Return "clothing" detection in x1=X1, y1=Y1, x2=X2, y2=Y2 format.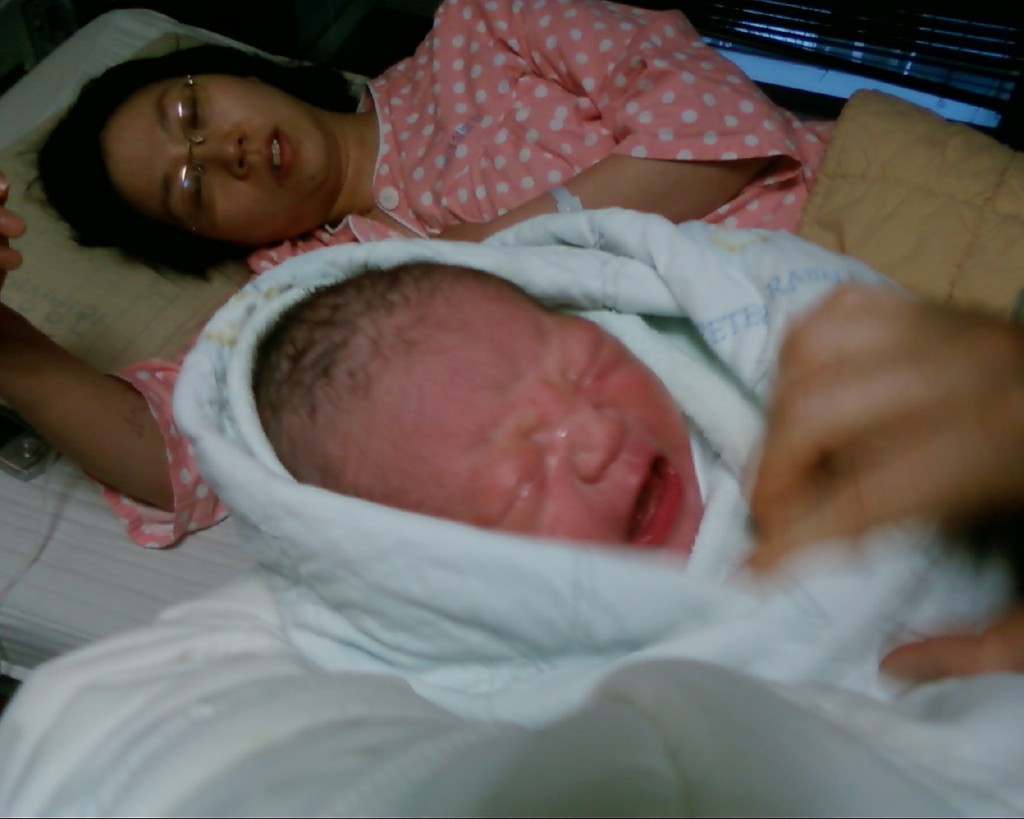
x1=98, y1=1, x2=850, y2=546.
